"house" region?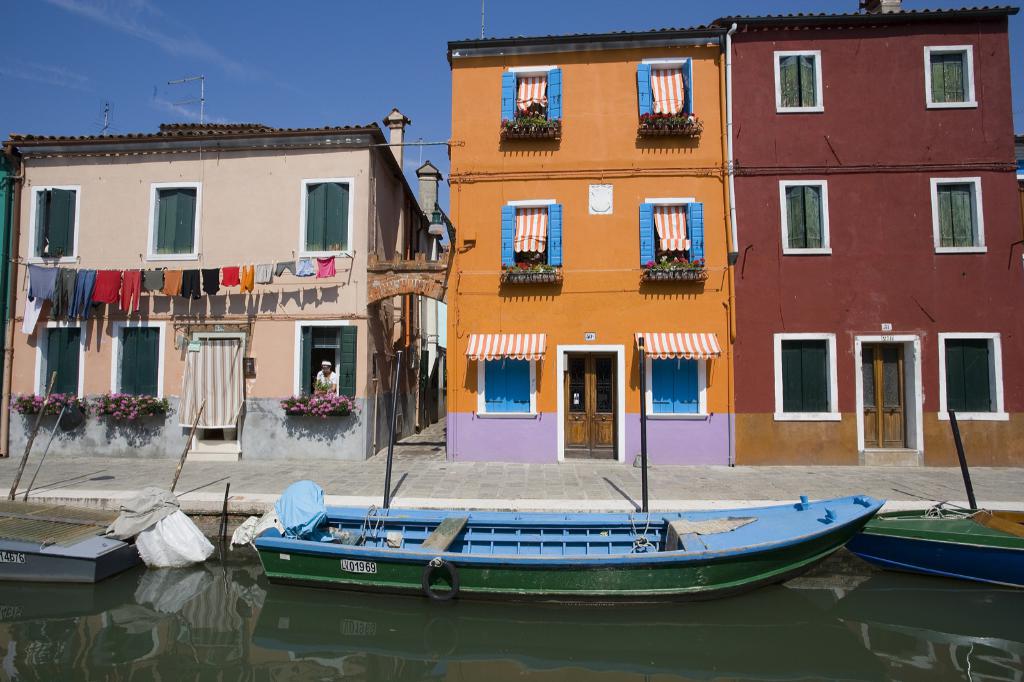
pyautogui.locateOnScreen(734, 0, 1023, 468)
